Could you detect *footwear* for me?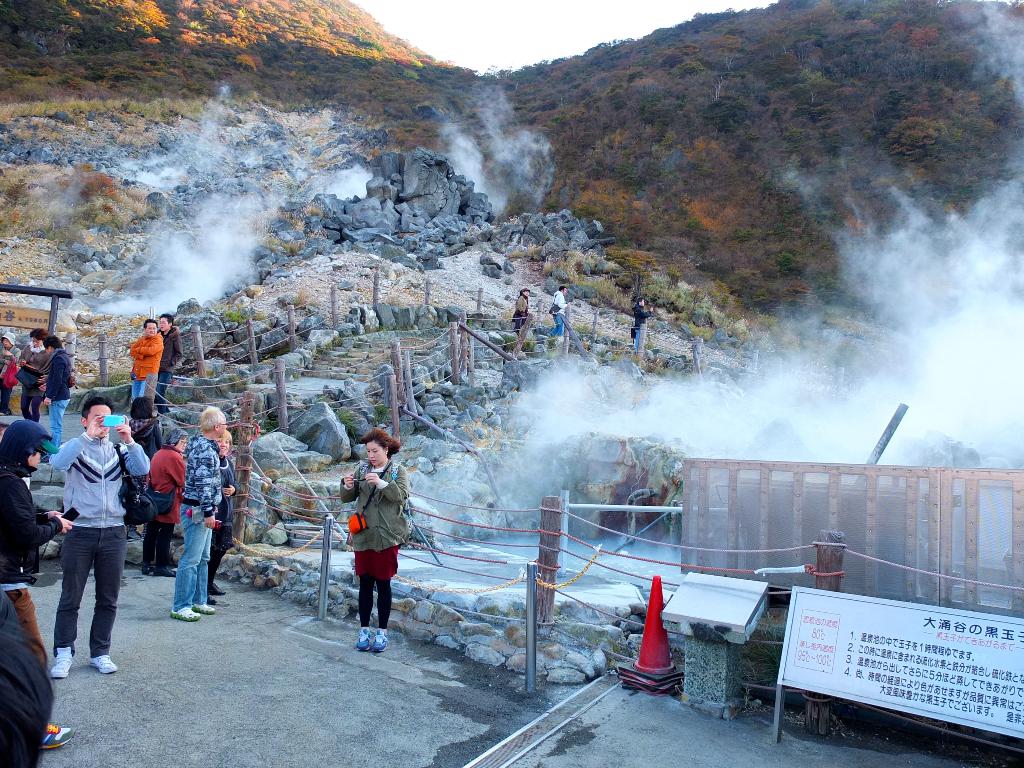
Detection result: {"x1": 189, "y1": 598, "x2": 215, "y2": 616}.
